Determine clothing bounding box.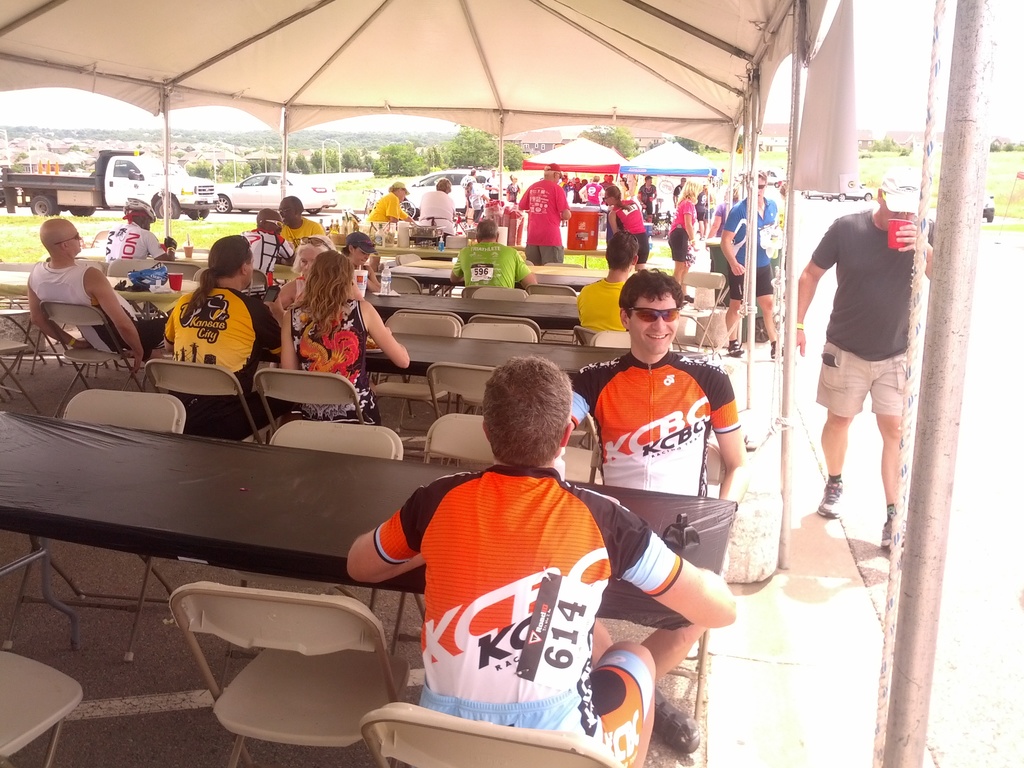
Determined: crop(239, 226, 294, 283).
